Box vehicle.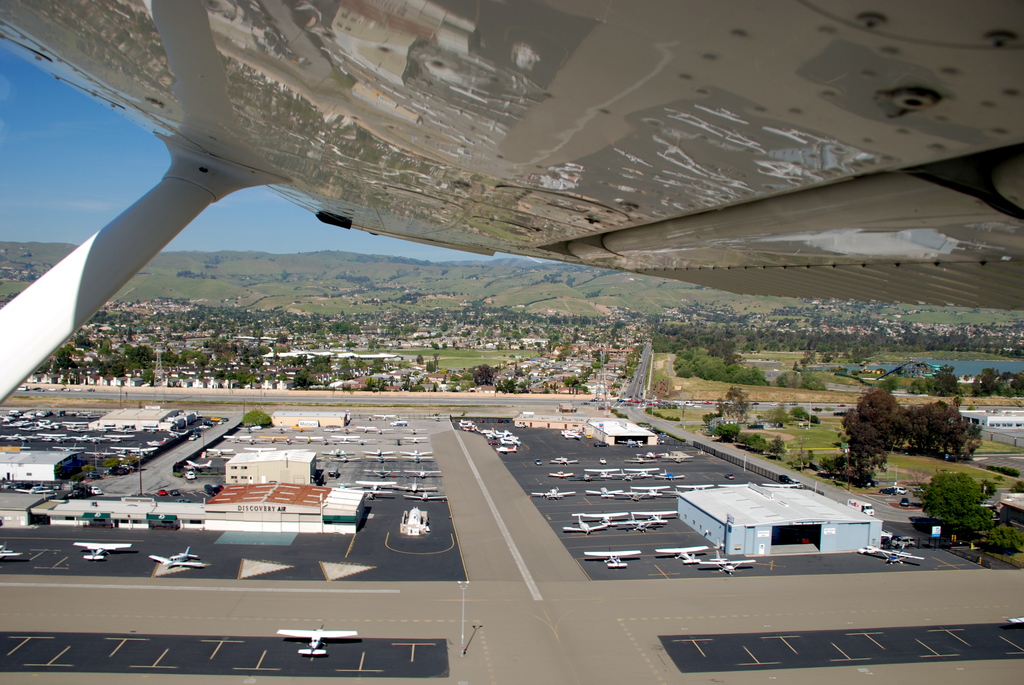
(90,482,102,495).
